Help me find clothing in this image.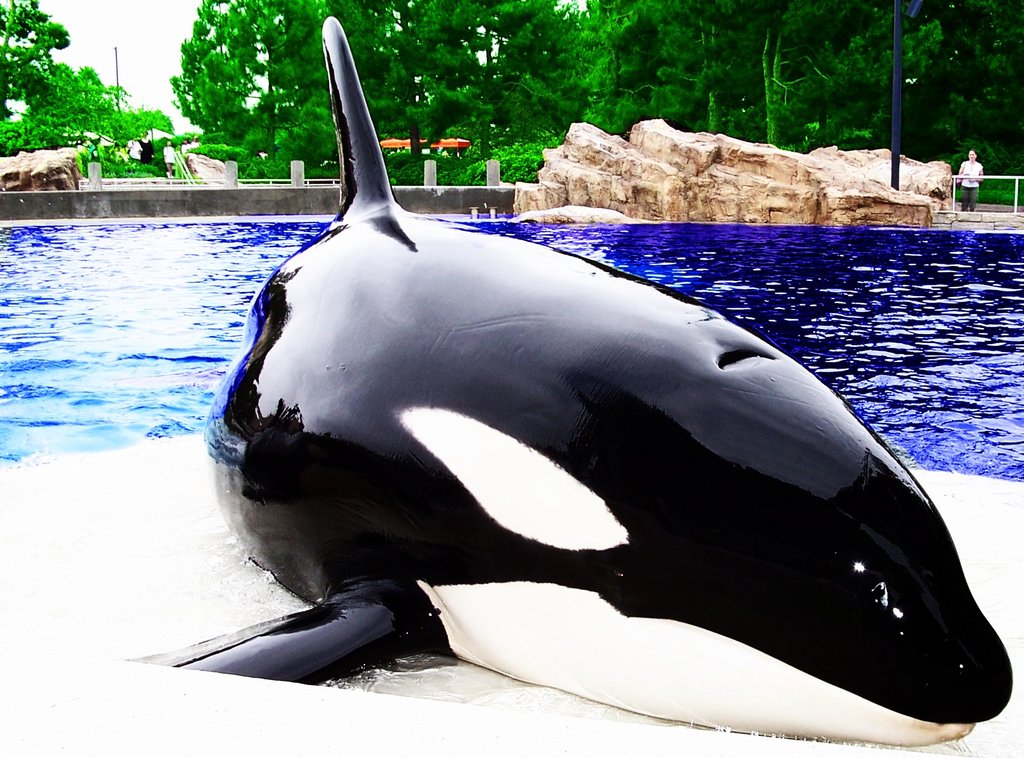
Found it: {"x1": 191, "y1": 140, "x2": 203, "y2": 150}.
